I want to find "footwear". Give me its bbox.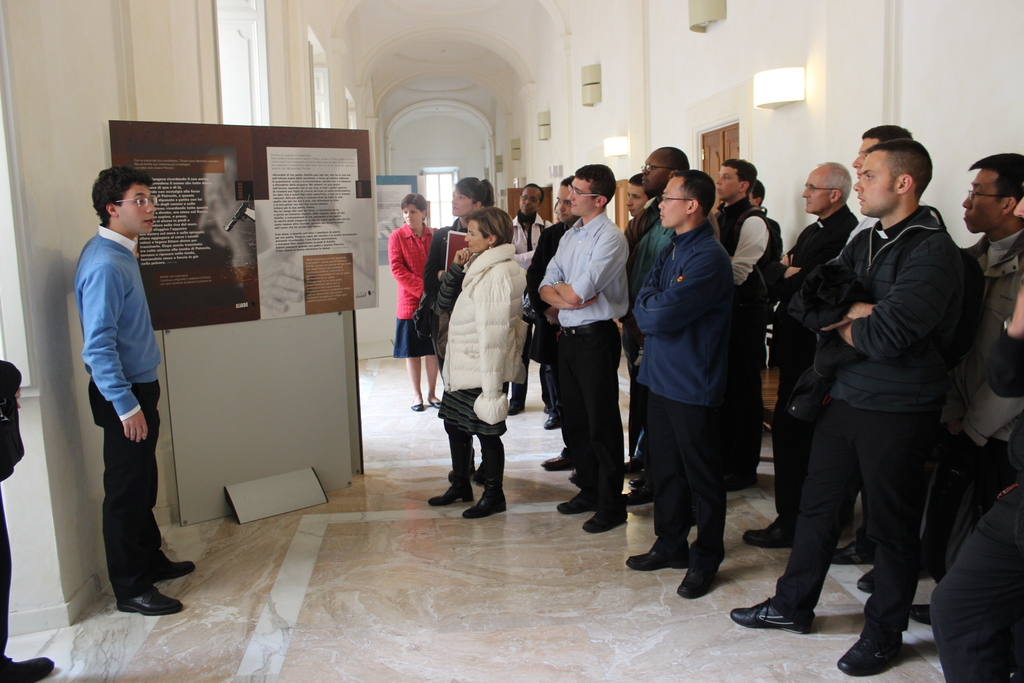
select_region(675, 559, 721, 600).
